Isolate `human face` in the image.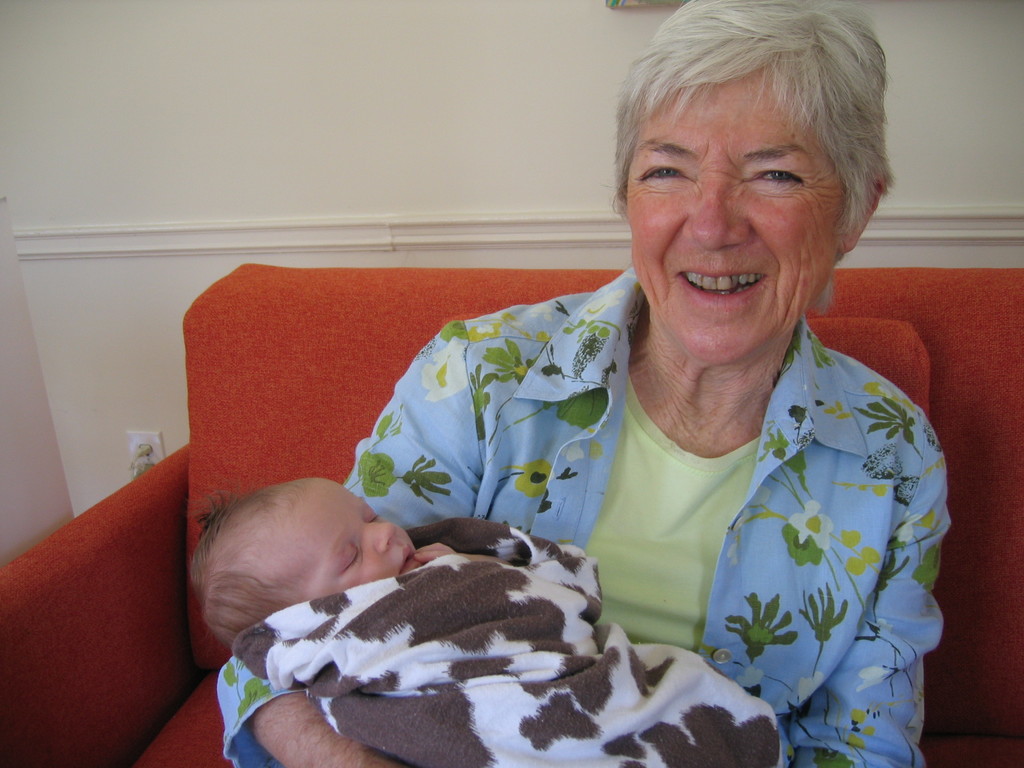
Isolated region: <bbox>291, 479, 413, 588</bbox>.
